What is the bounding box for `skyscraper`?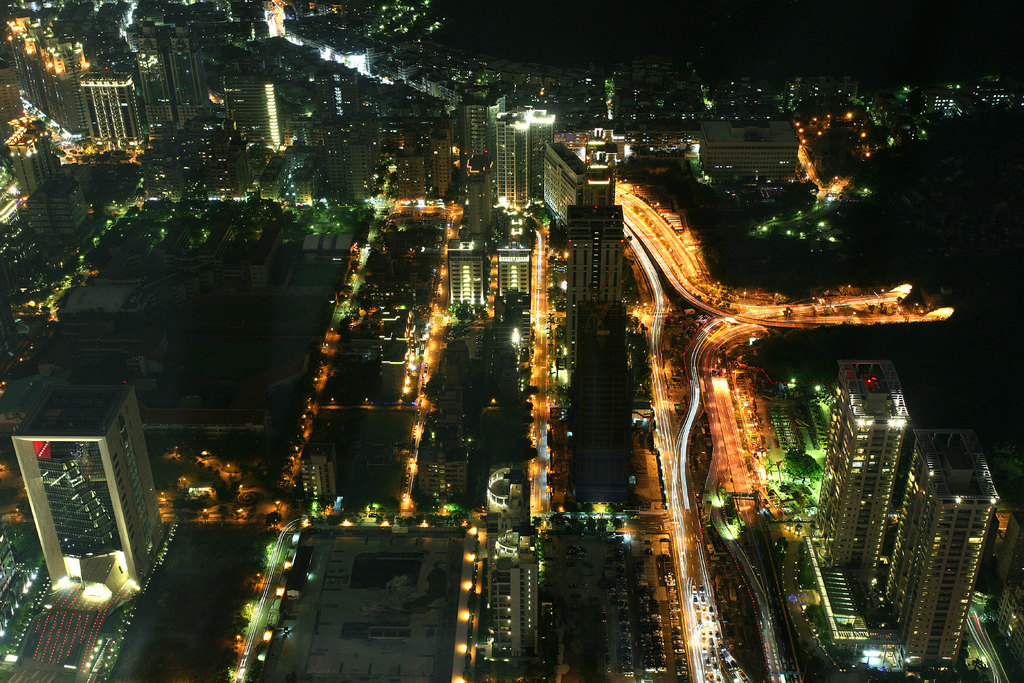
locate(882, 424, 1006, 662).
